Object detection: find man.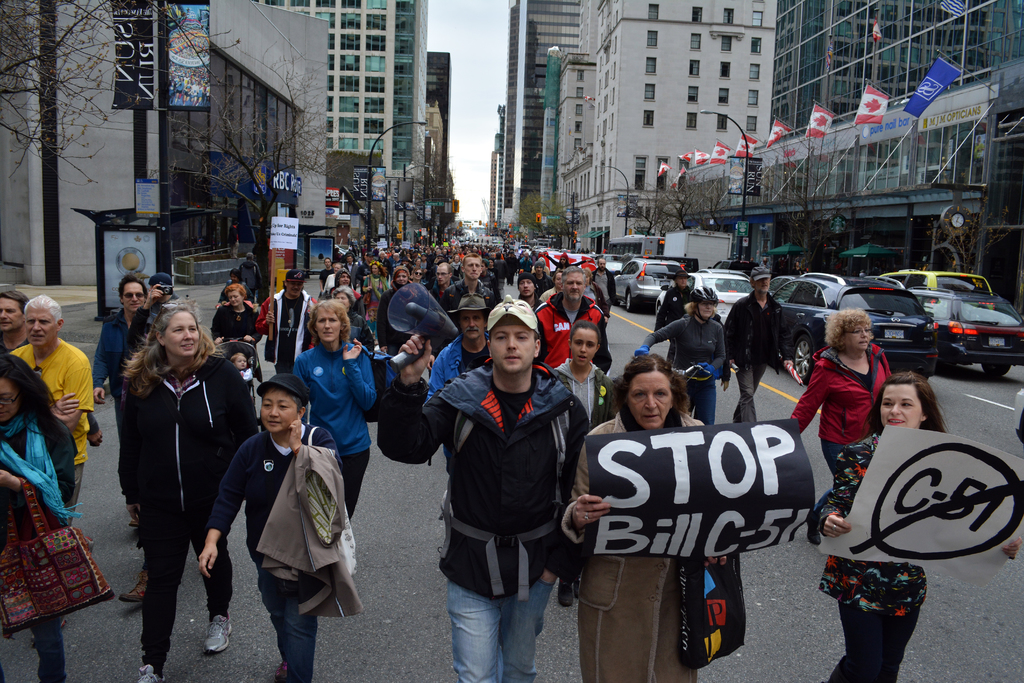
bbox=[93, 277, 148, 512].
